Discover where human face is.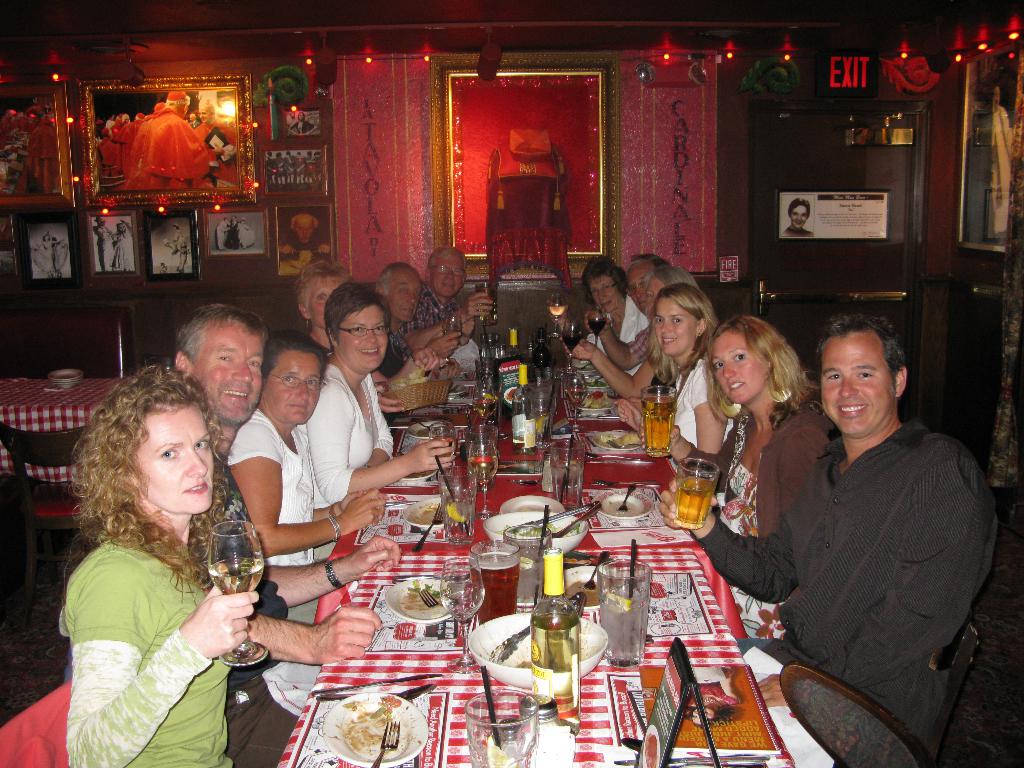
Discovered at (817, 333, 891, 433).
